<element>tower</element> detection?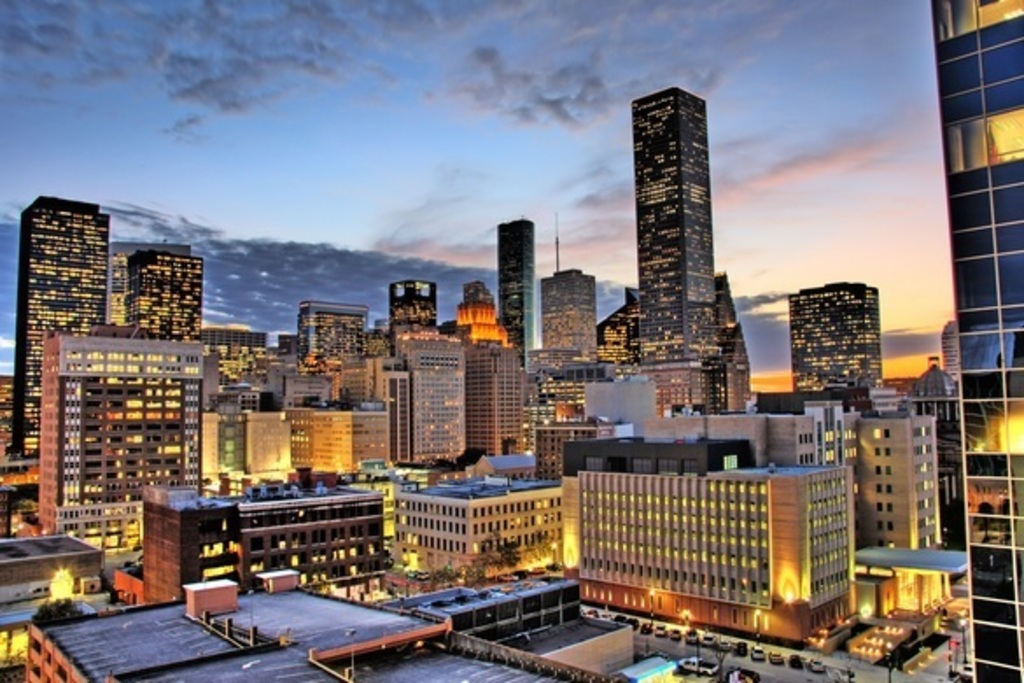
541:273:592:375
